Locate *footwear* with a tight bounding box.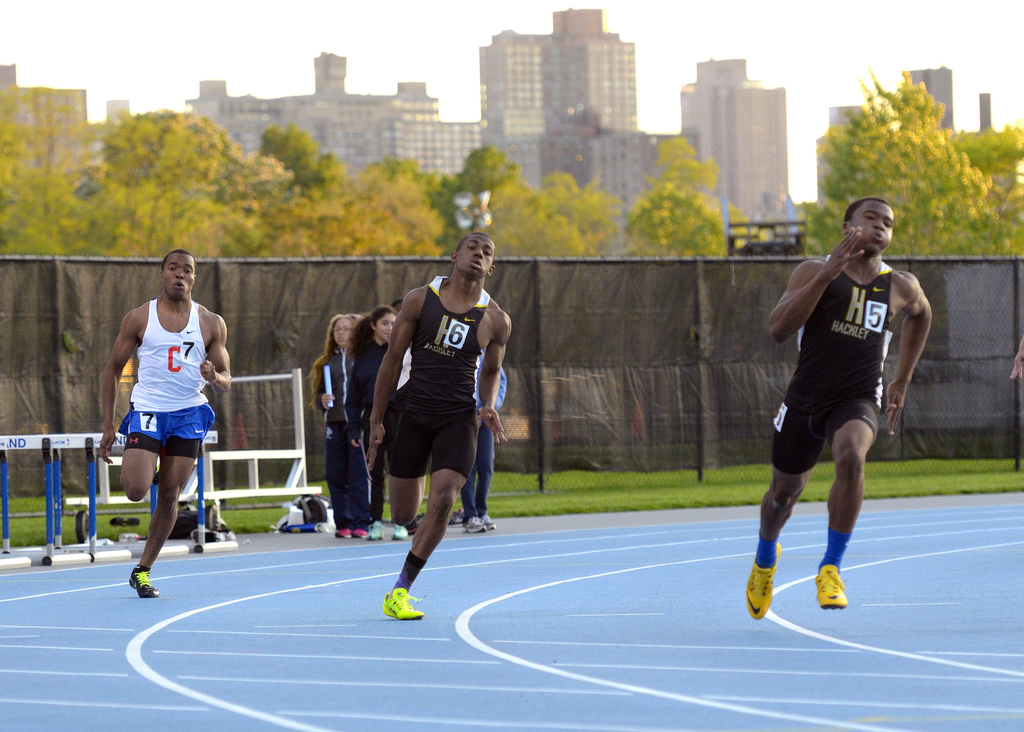
bbox=(330, 526, 346, 541).
